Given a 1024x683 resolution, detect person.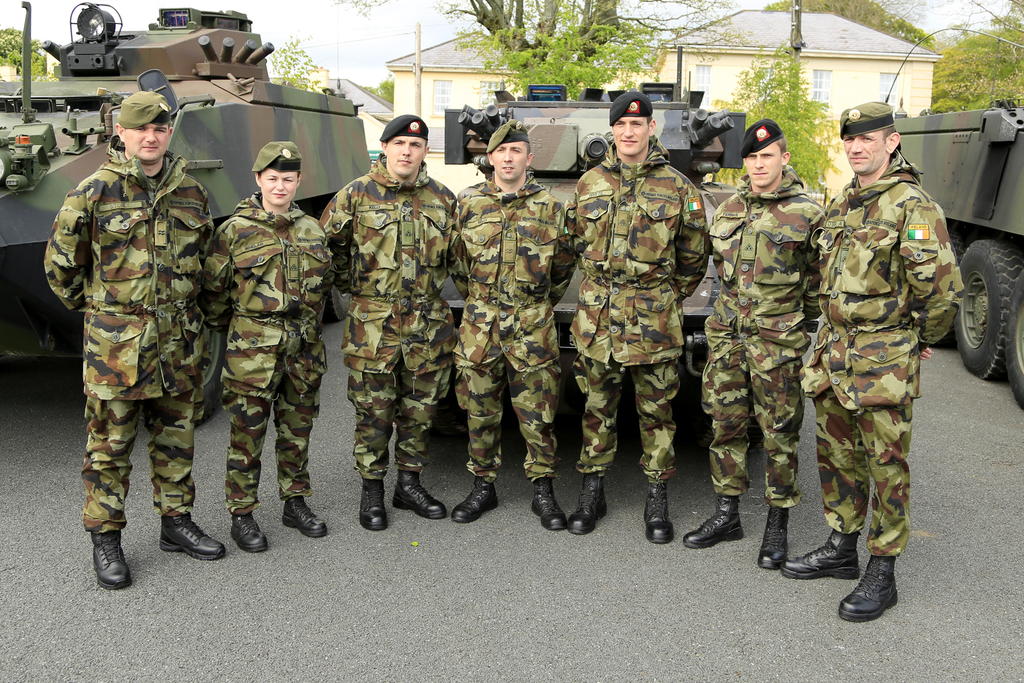
(x1=570, y1=93, x2=710, y2=544).
